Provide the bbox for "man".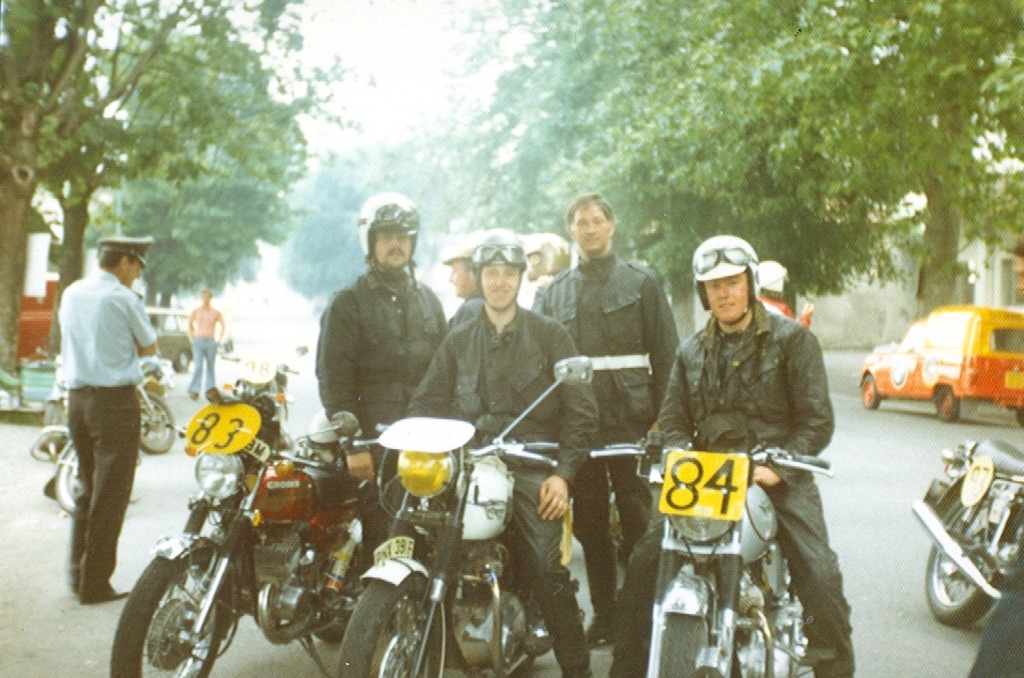
[x1=422, y1=229, x2=596, y2=675].
